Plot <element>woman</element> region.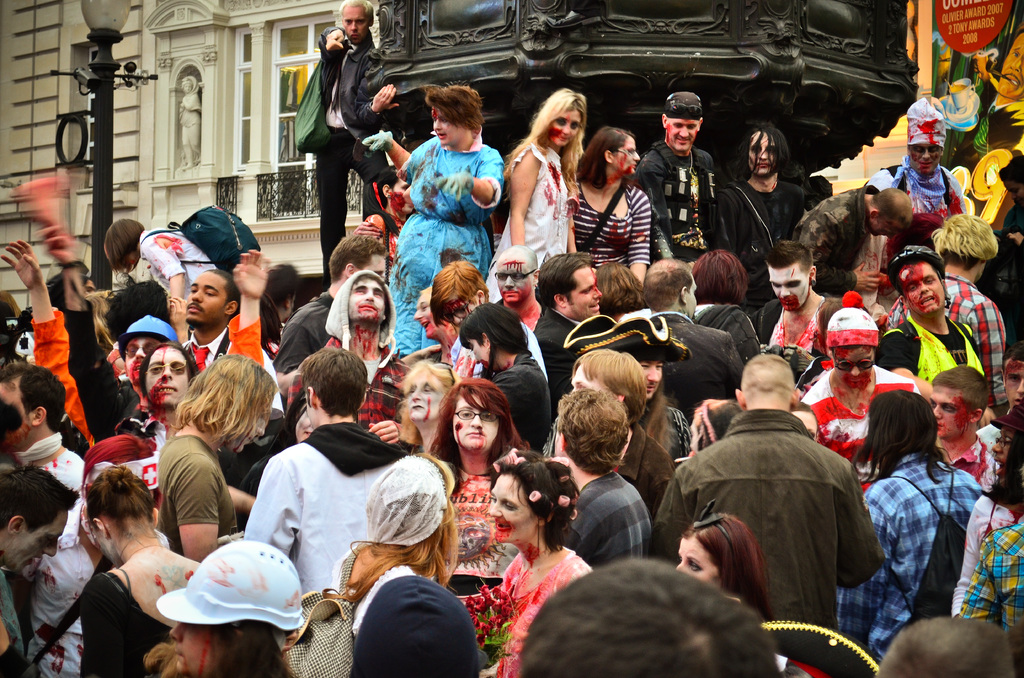
Plotted at [416,371,536,603].
